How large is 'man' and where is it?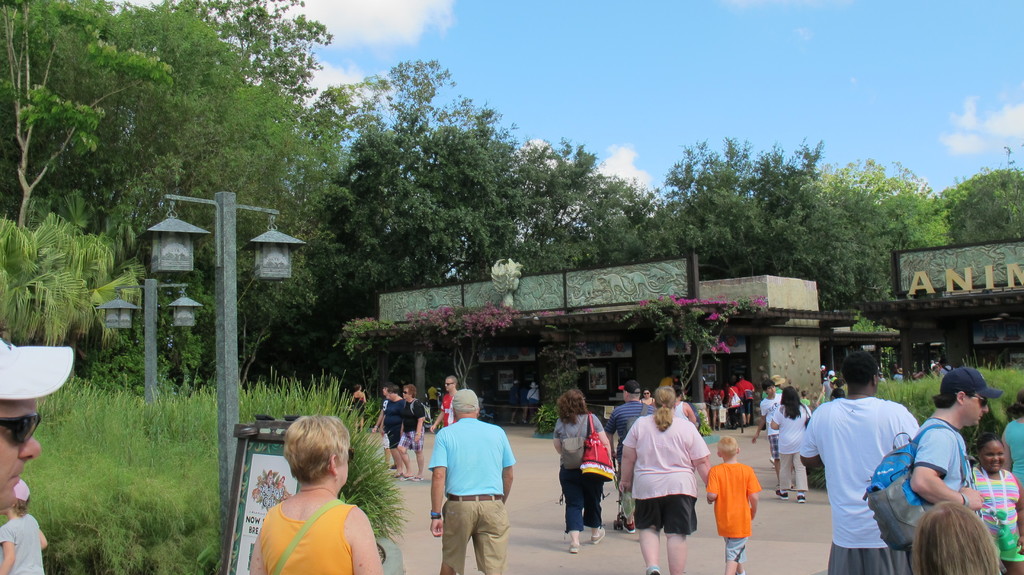
Bounding box: region(433, 374, 461, 428).
